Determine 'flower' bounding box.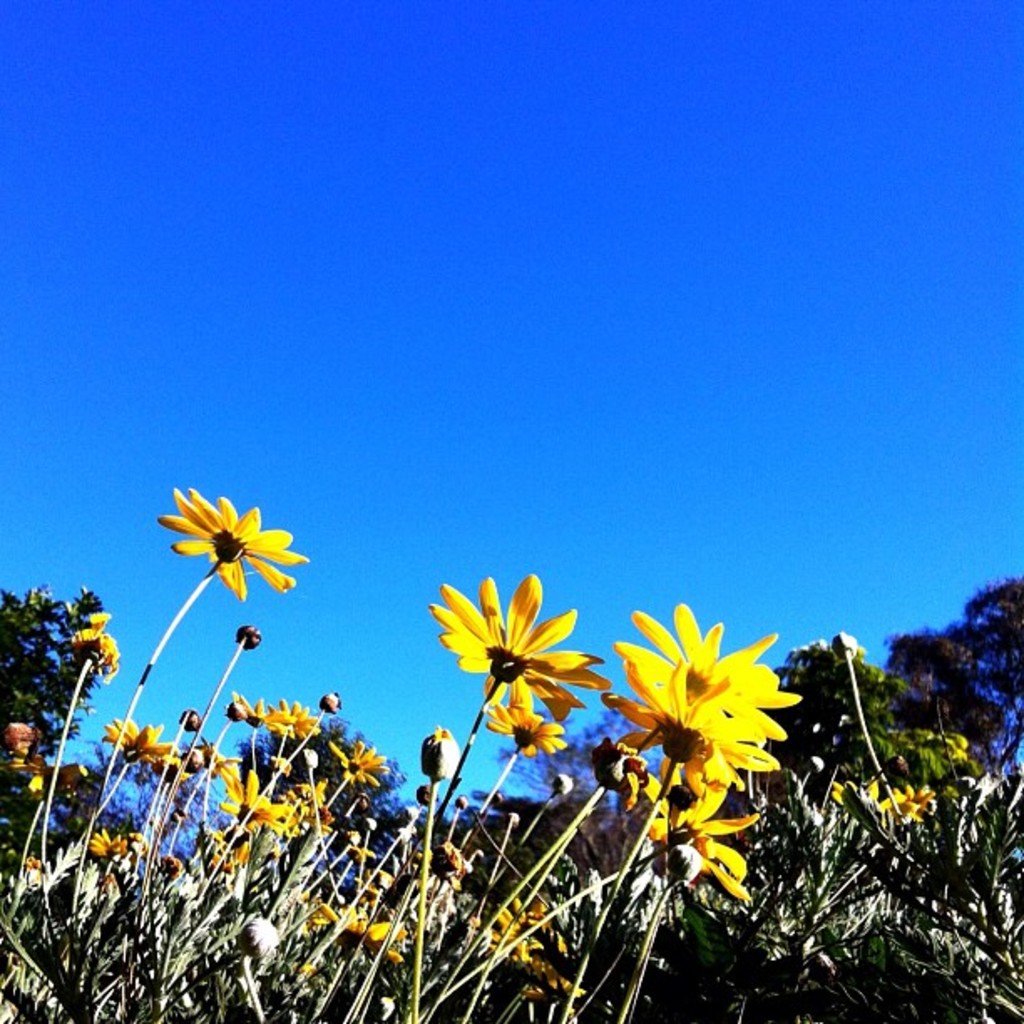
Determined: 477:895:547:965.
